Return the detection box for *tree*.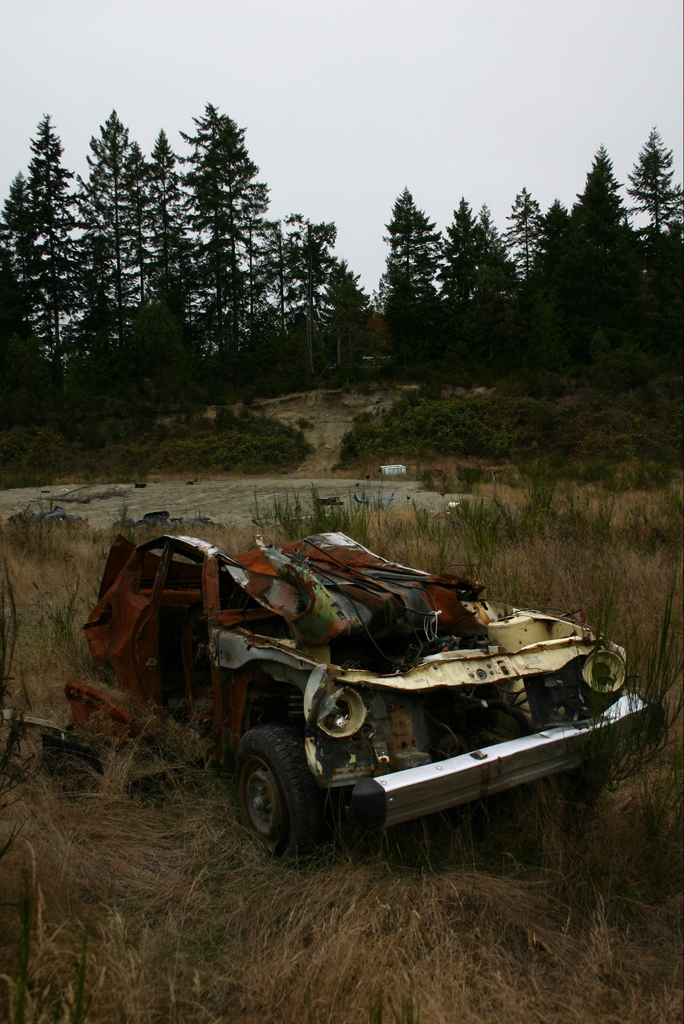
0:101:81:417.
